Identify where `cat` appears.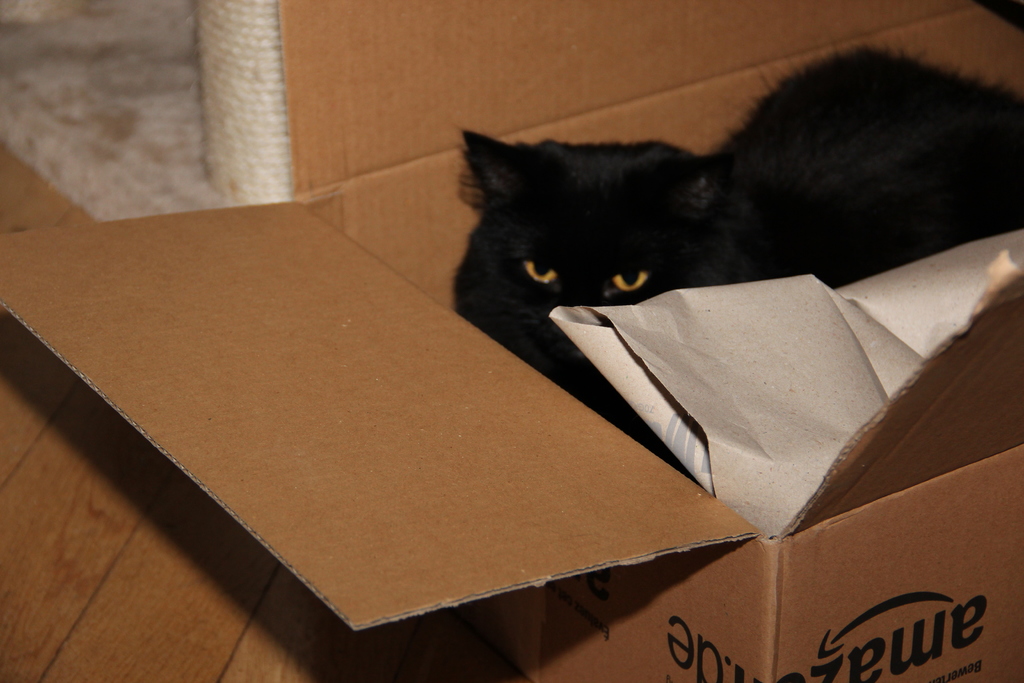
Appears at locate(444, 44, 1022, 431).
